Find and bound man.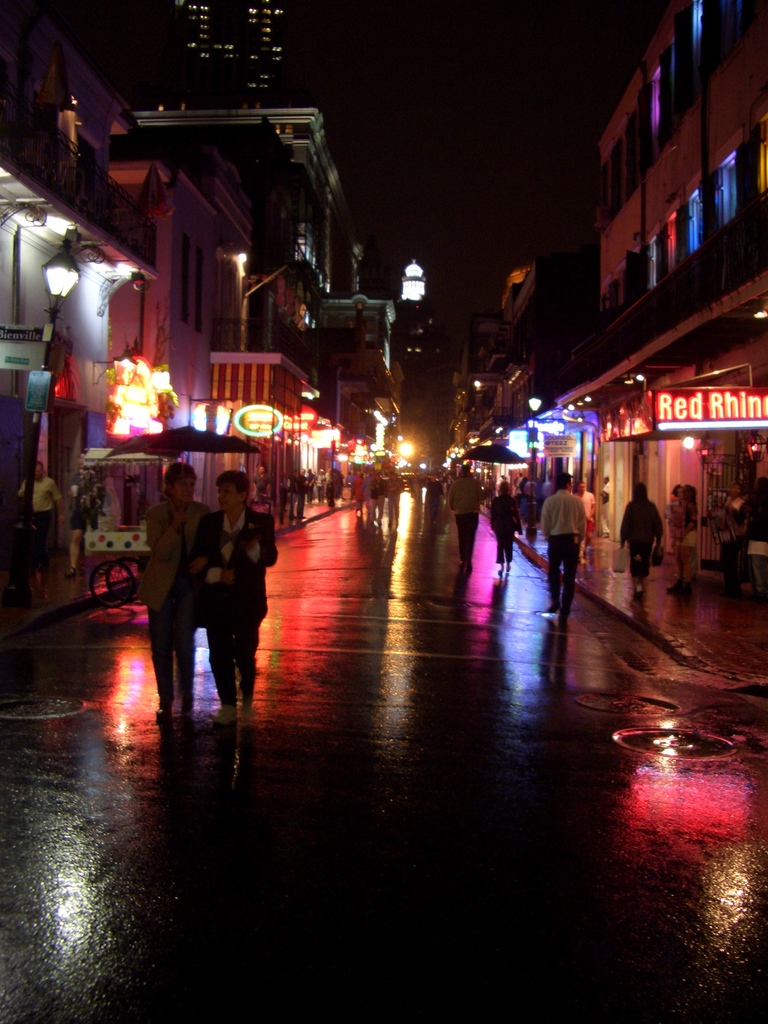
Bound: 570, 481, 595, 564.
